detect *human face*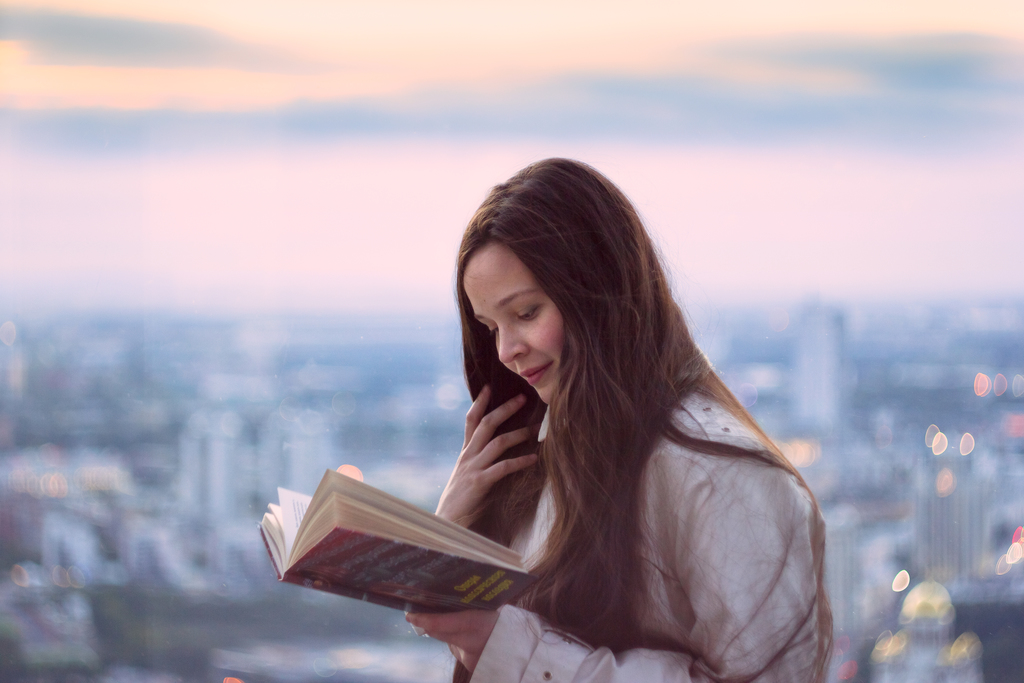
(x1=460, y1=236, x2=564, y2=404)
